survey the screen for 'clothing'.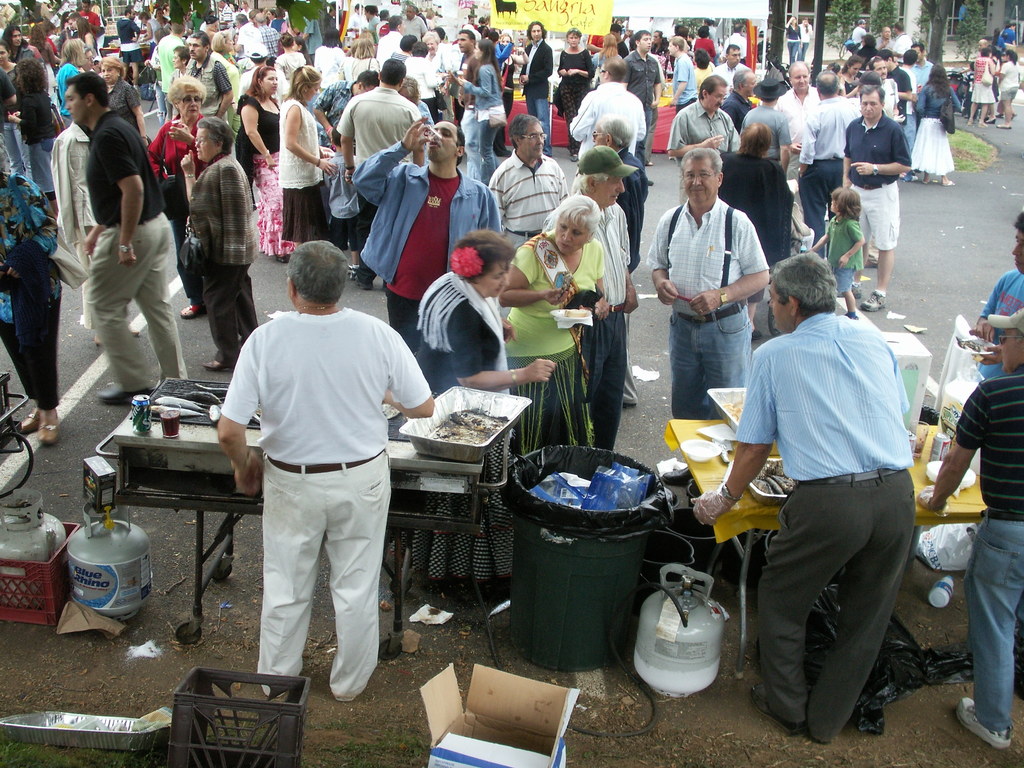
Survey found: pyautogui.locateOnScreen(650, 204, 777, 420).
